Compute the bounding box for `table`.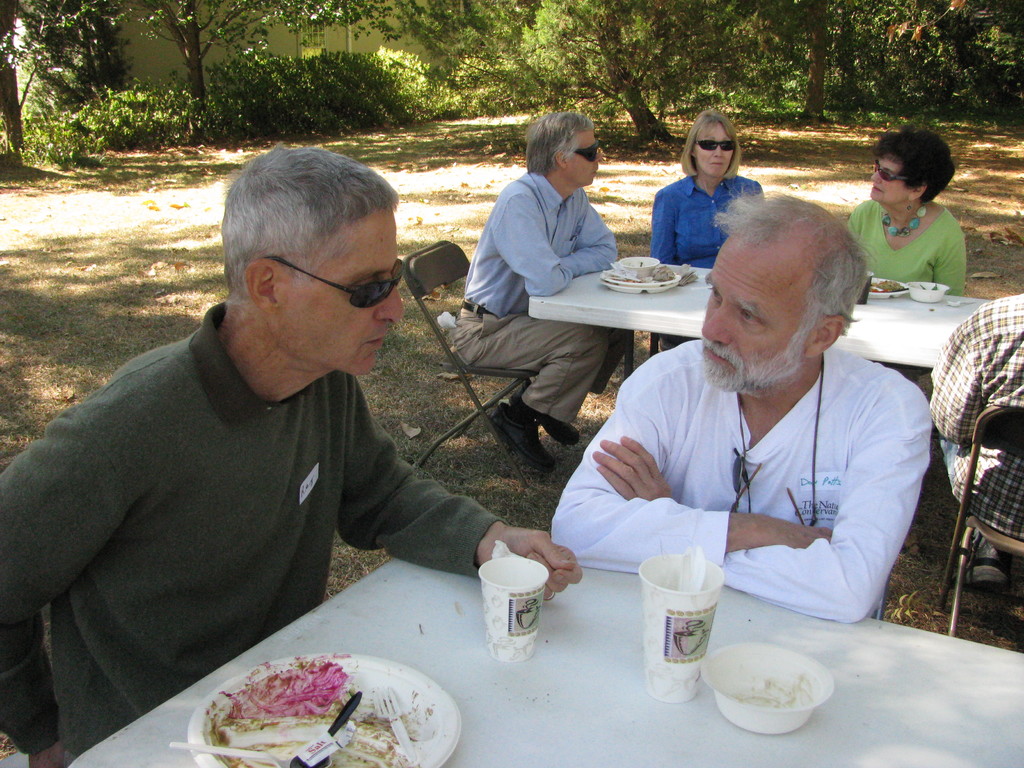
<box>67,552,1023,767</box>.
